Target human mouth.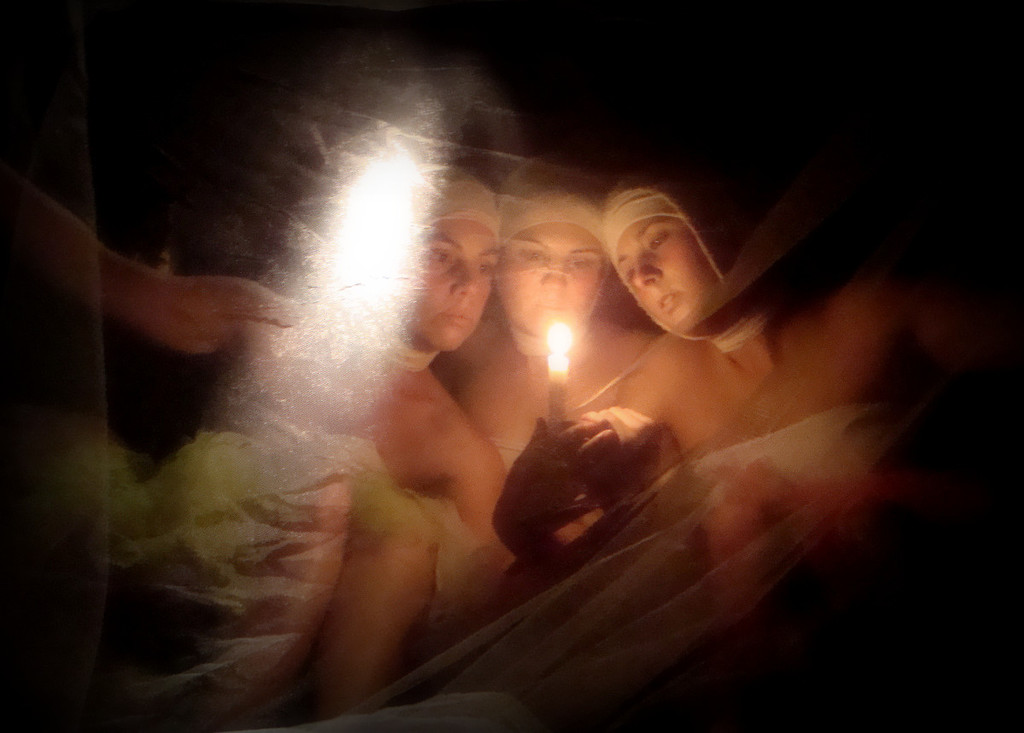
Target region: [x1=445, y1=306, x2=473, y2=328].
